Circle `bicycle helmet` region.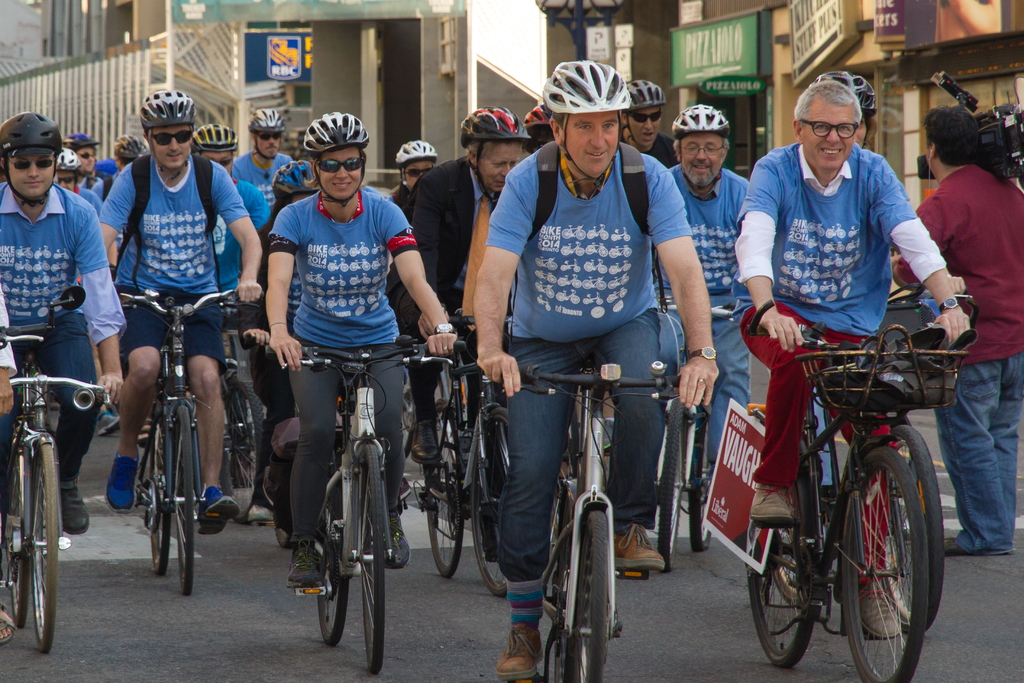
Region: left=2, top=110, right=54, bottom=151.
